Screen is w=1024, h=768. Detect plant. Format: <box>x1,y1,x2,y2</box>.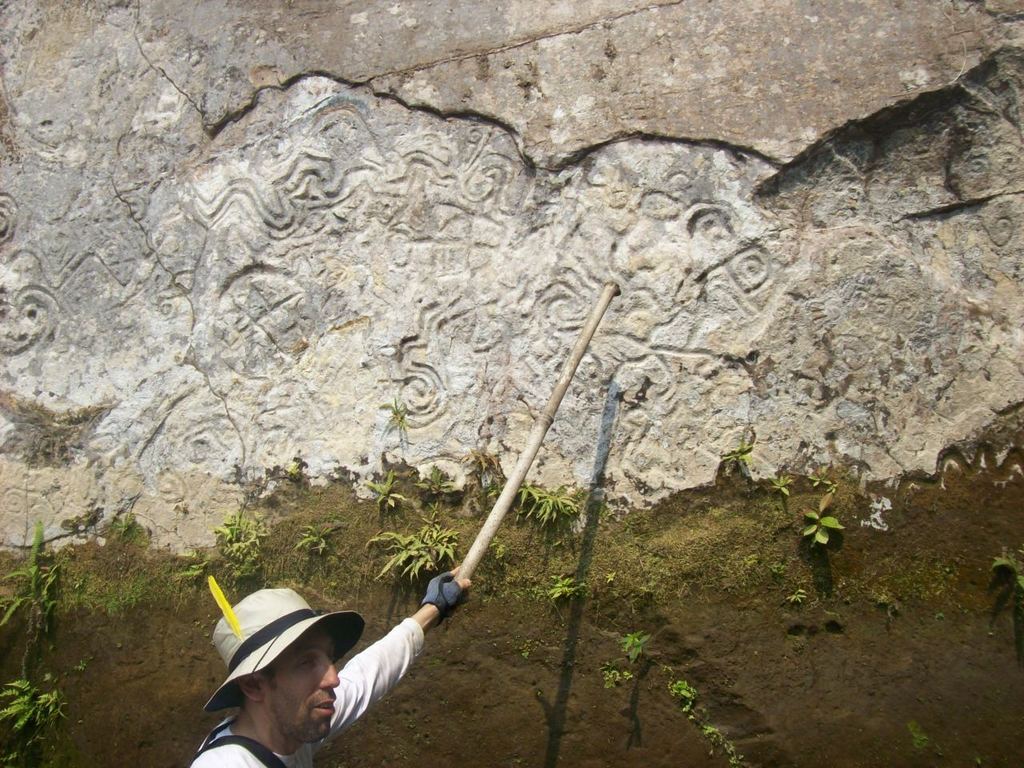
<box>830,481,840,493</box>.
